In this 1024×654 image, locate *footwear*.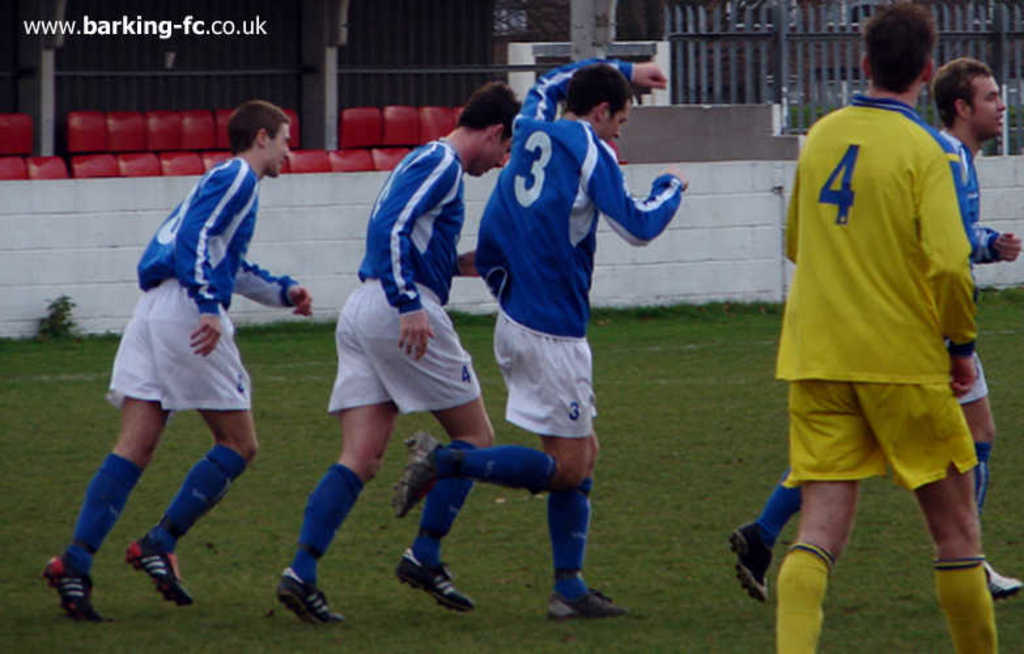
Bounding box: (548,578,630,625).
